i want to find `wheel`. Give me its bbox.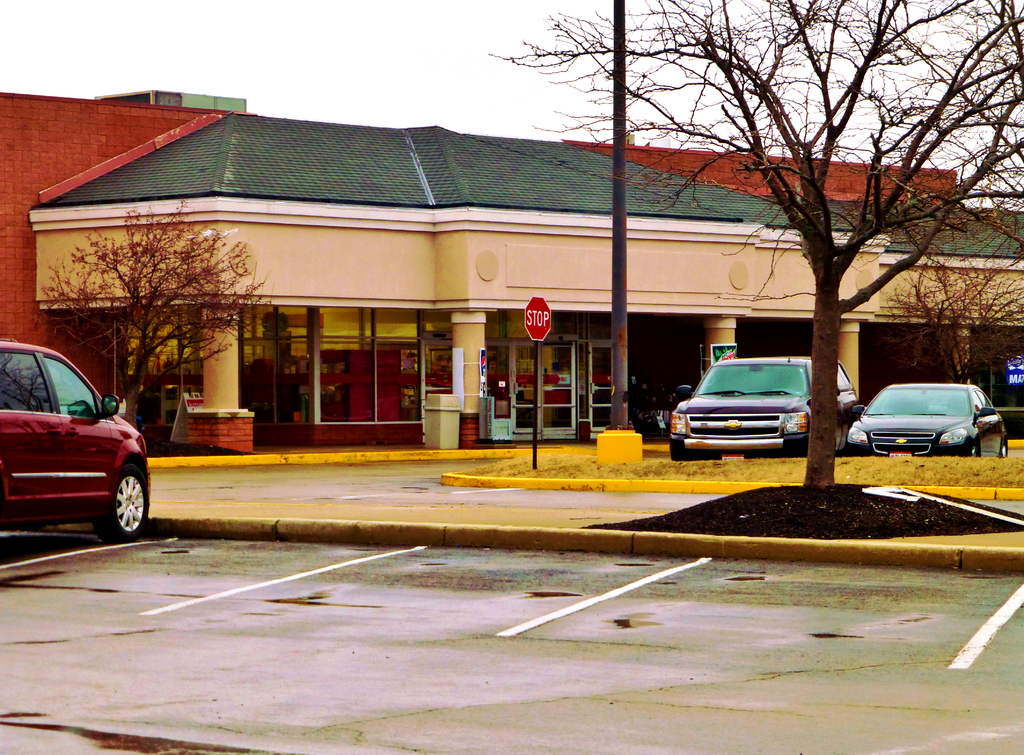
(999,437,1009,459).
